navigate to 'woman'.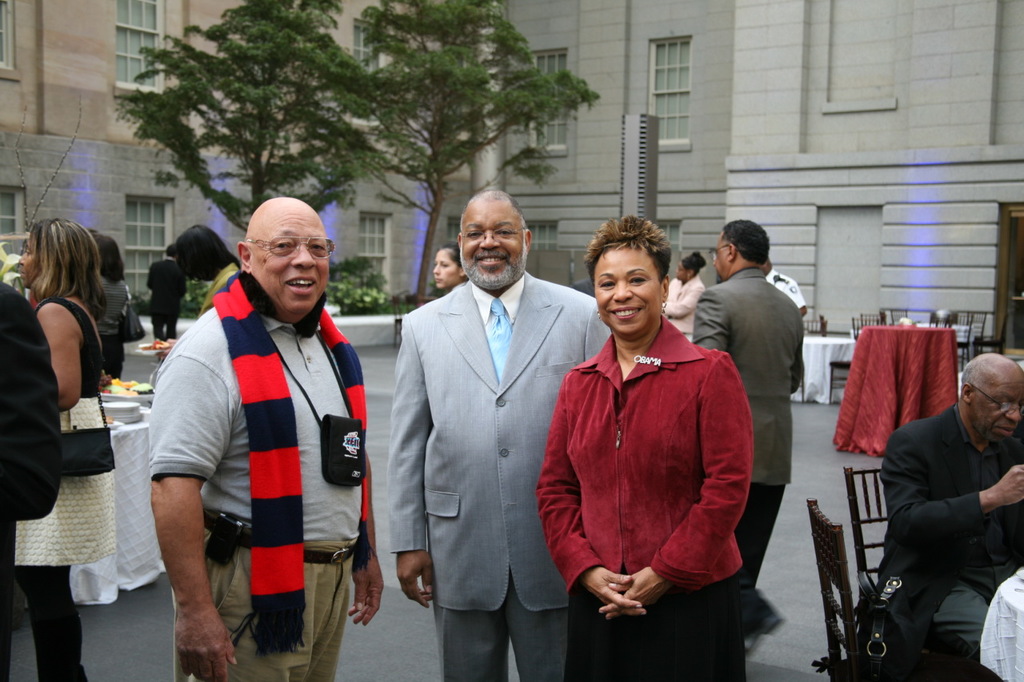
Navigation target: 96/235/131/397.
